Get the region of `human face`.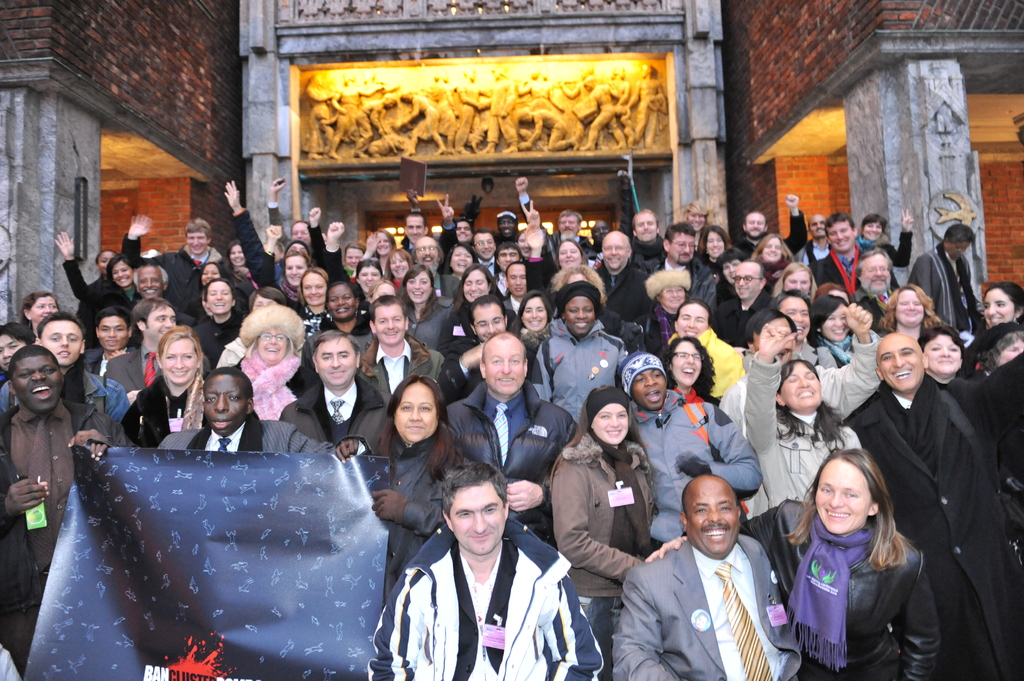
<bbox>676, 305, 710, 339</bbox>.
